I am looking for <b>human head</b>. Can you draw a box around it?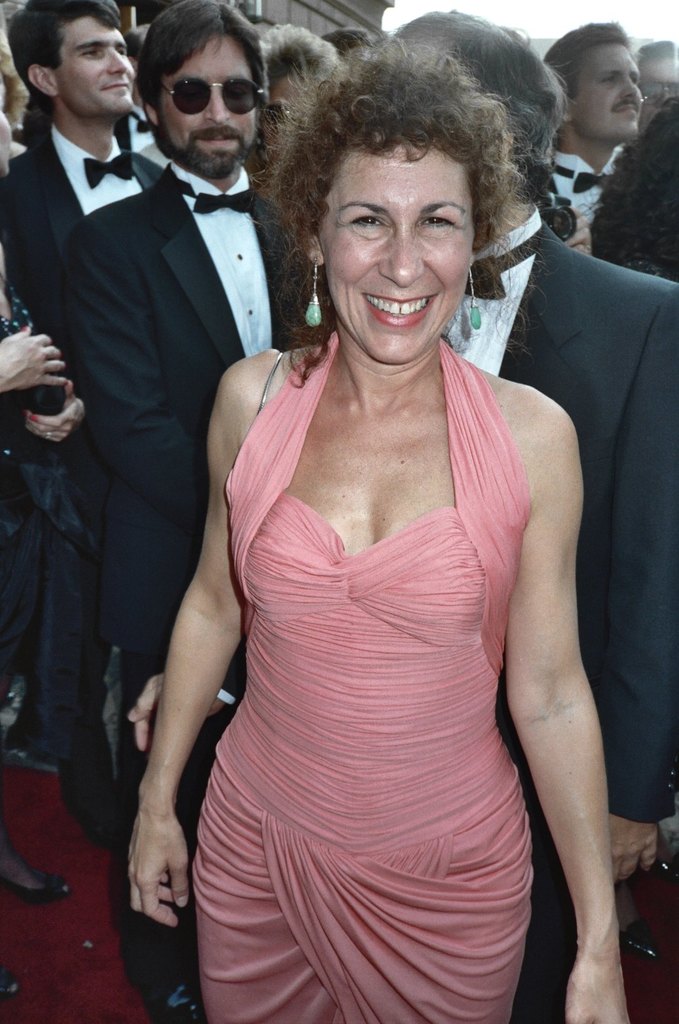
Sure, the bounding box is bbox=[579, 100, 678, 284].
